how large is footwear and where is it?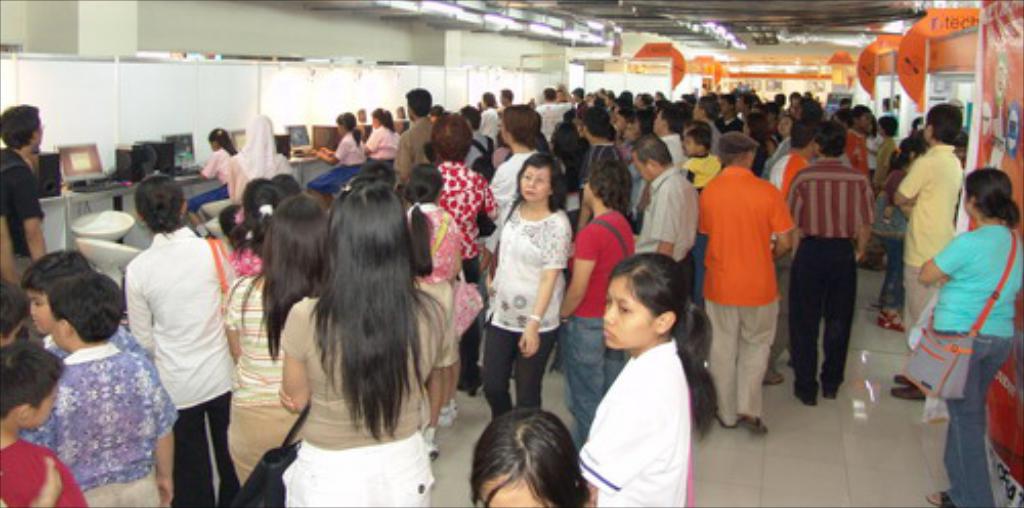
Bounding box: bbox=(463, 365, 481, 395).
